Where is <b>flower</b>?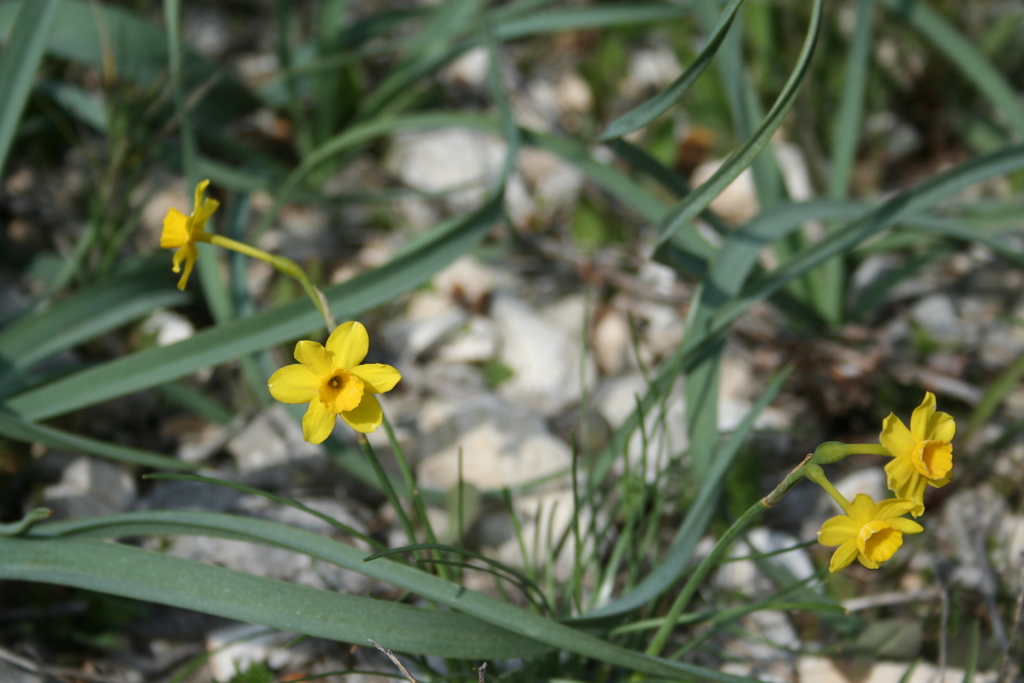
(x1=271, y1=318, x2=408, y2=451).
